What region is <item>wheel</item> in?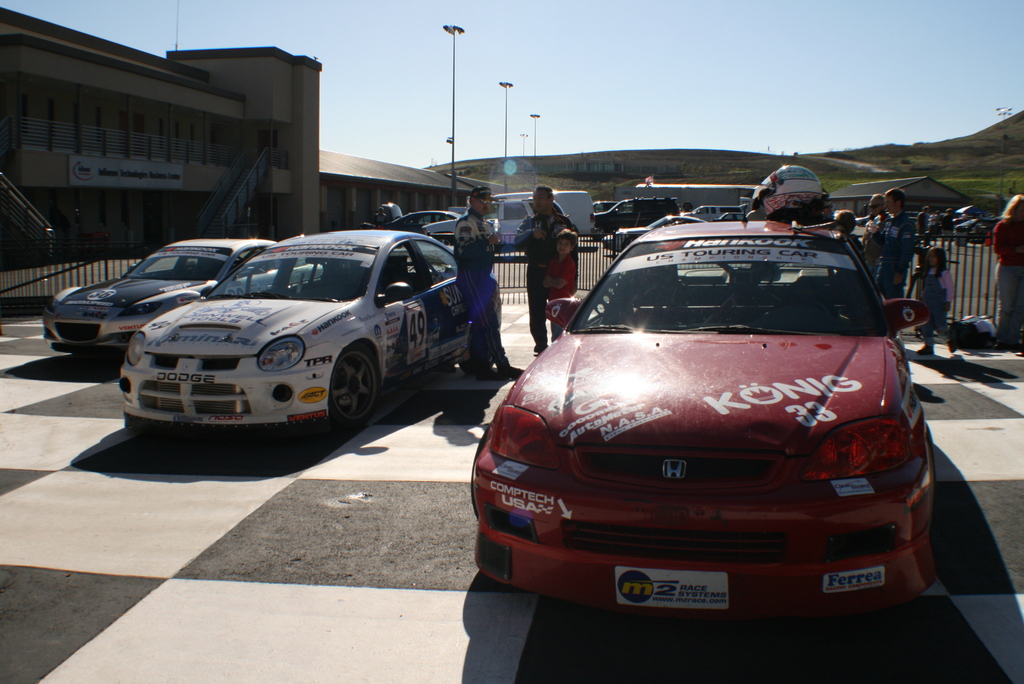
Rect(456, 323, 495, 371).
